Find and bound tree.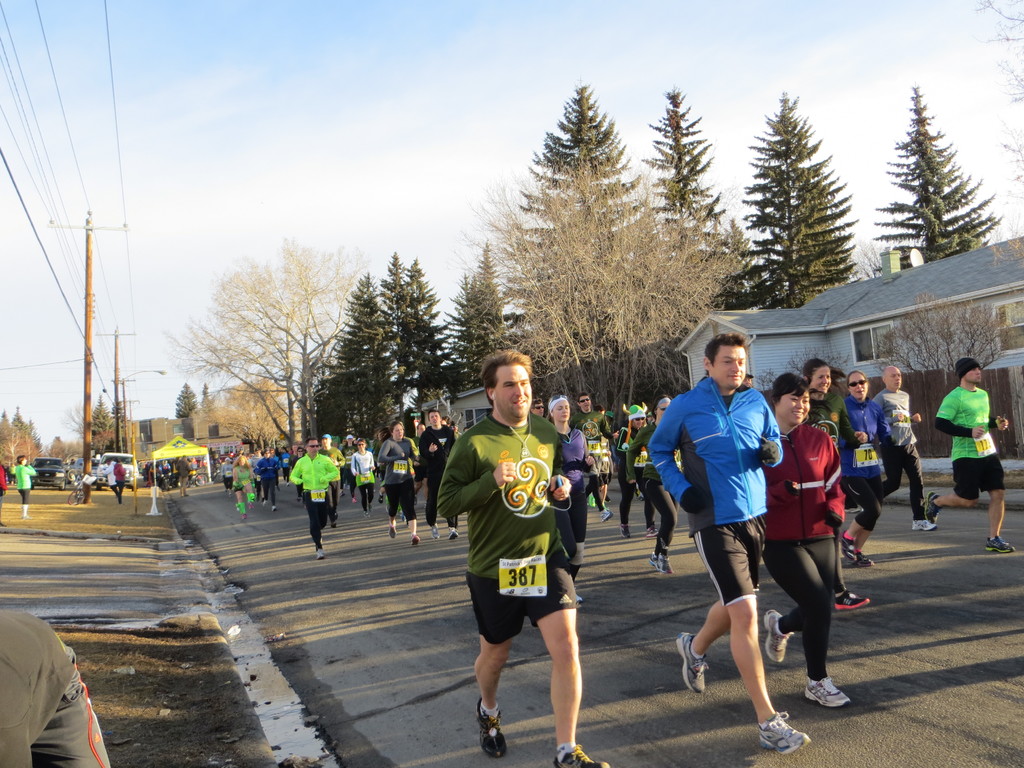
Bound: 644 86 730 275.
